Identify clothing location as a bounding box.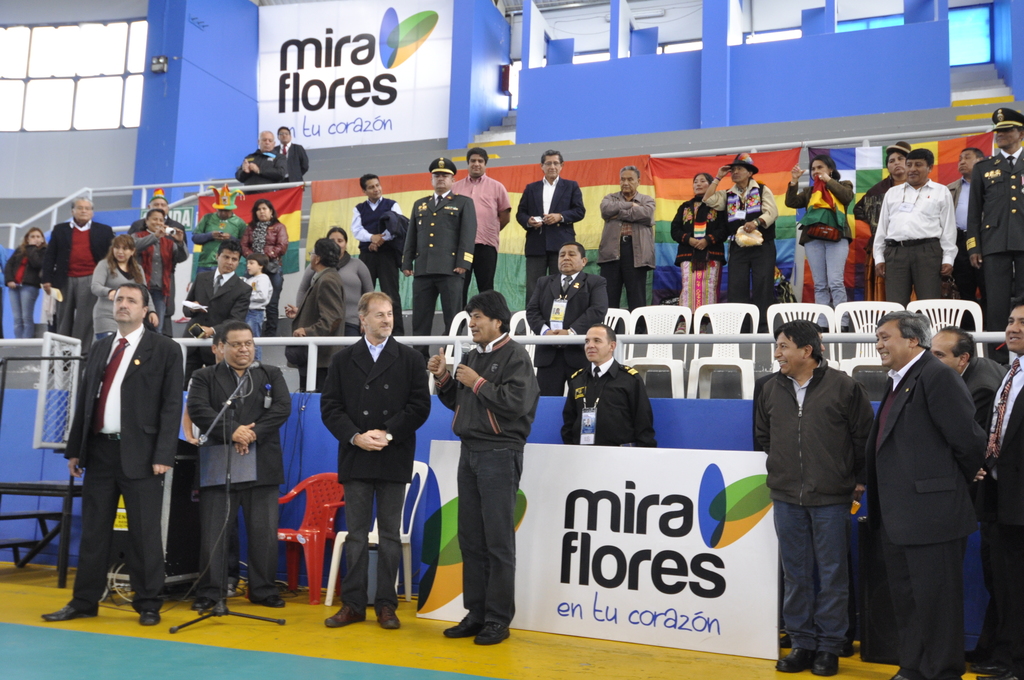
{"x1": 349, "y1": 195, "x2": 405, "y2": 320}.
